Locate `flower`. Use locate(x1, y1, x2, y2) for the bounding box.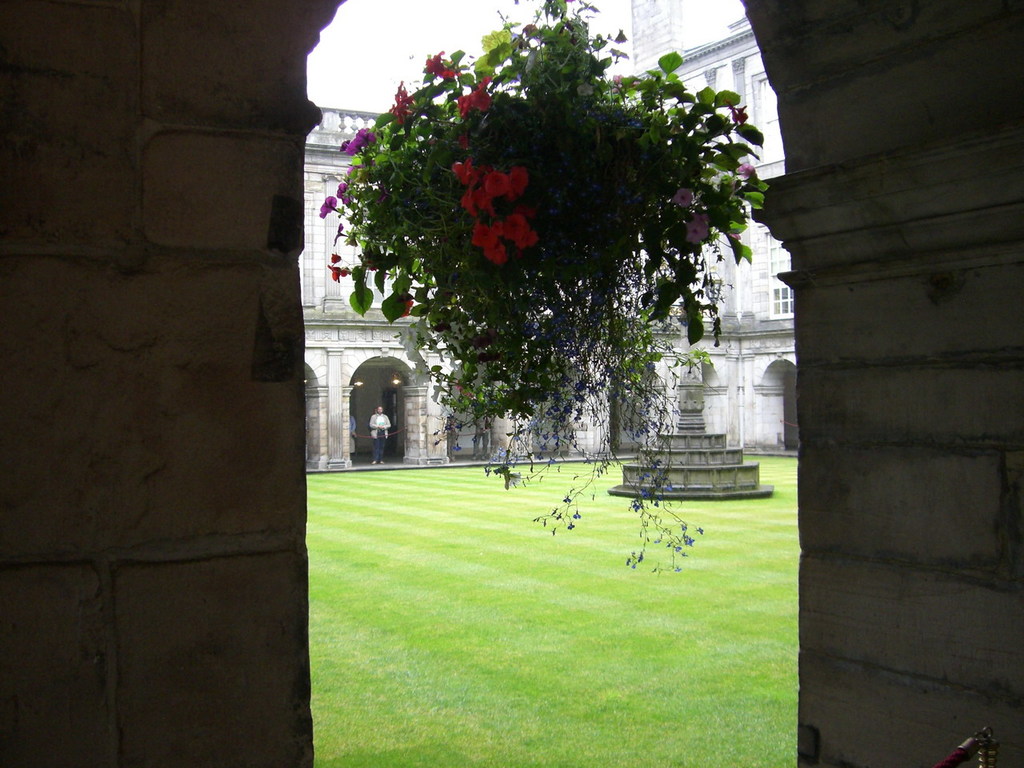
locate(419, 47, 445, 73).
